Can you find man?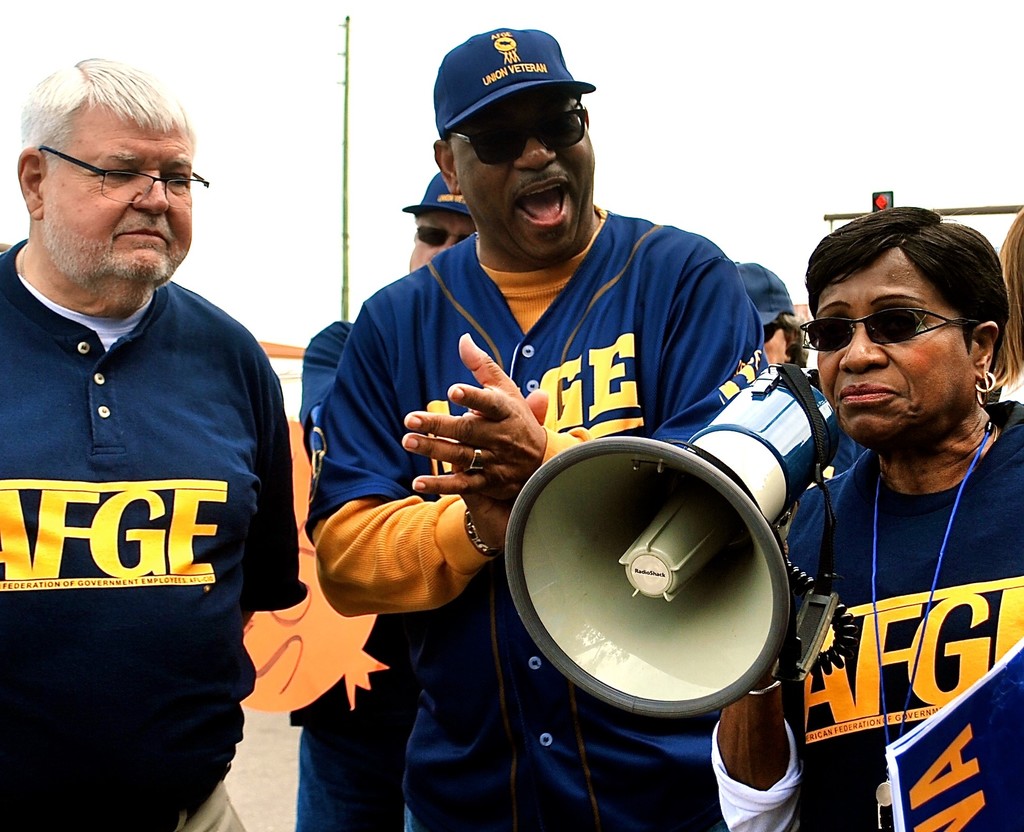
Yes, bounding box: locate(298, 167, 477, 831).
